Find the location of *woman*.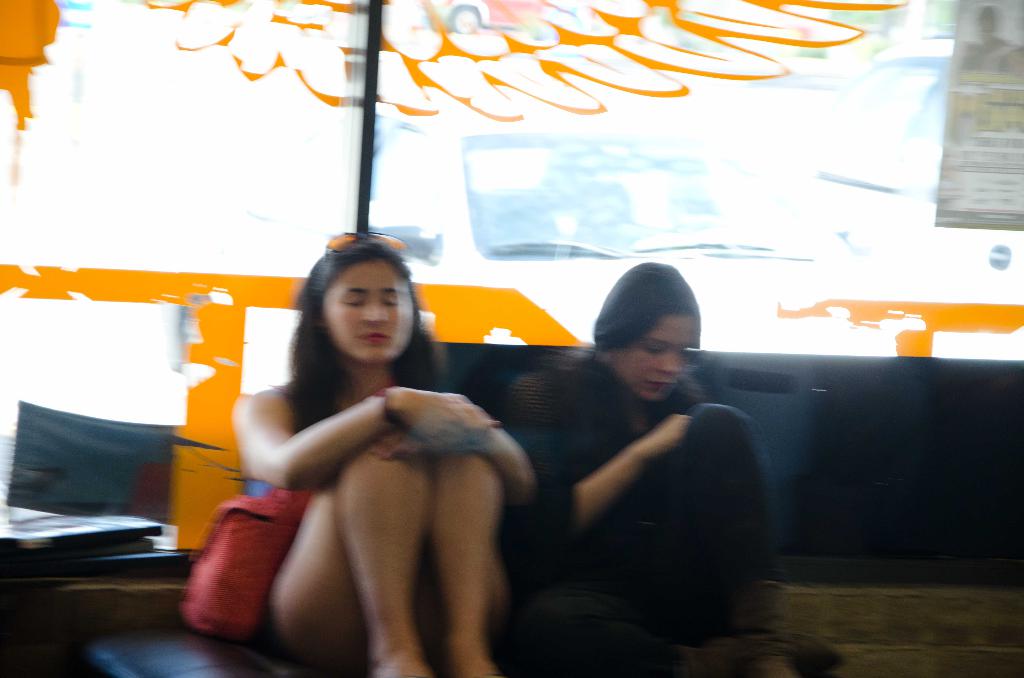
Location: x1=226, y1=220, x2=530, y2=674.
